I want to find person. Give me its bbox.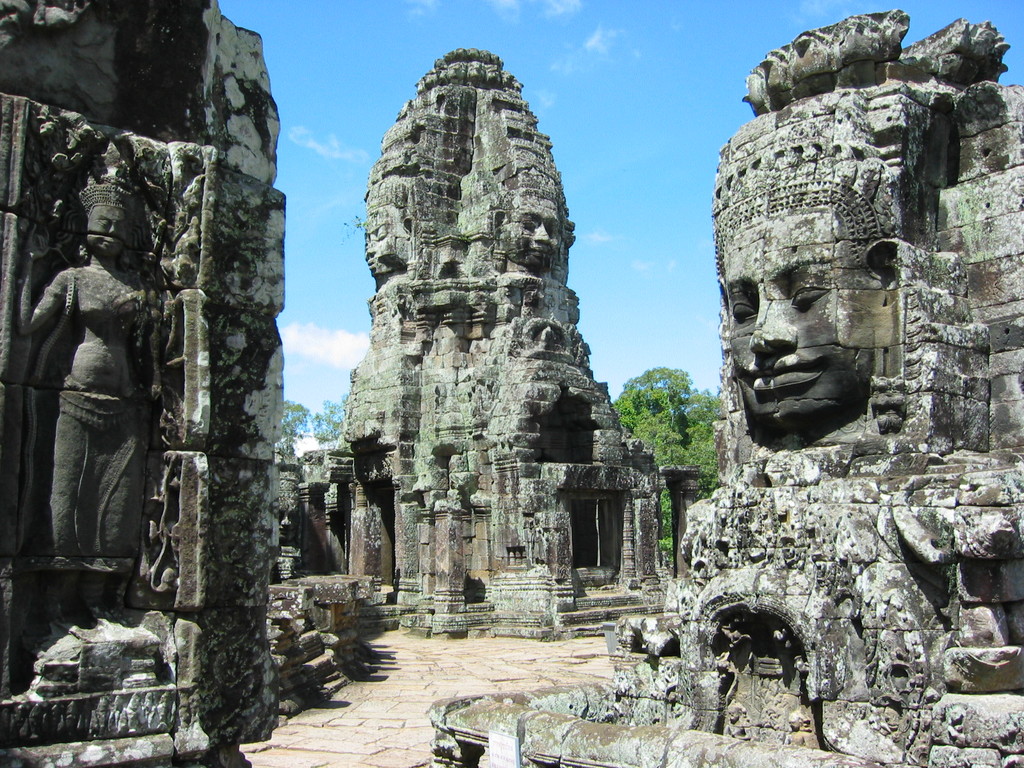
(x1=718, y1=148, x2=889, y2=438).
